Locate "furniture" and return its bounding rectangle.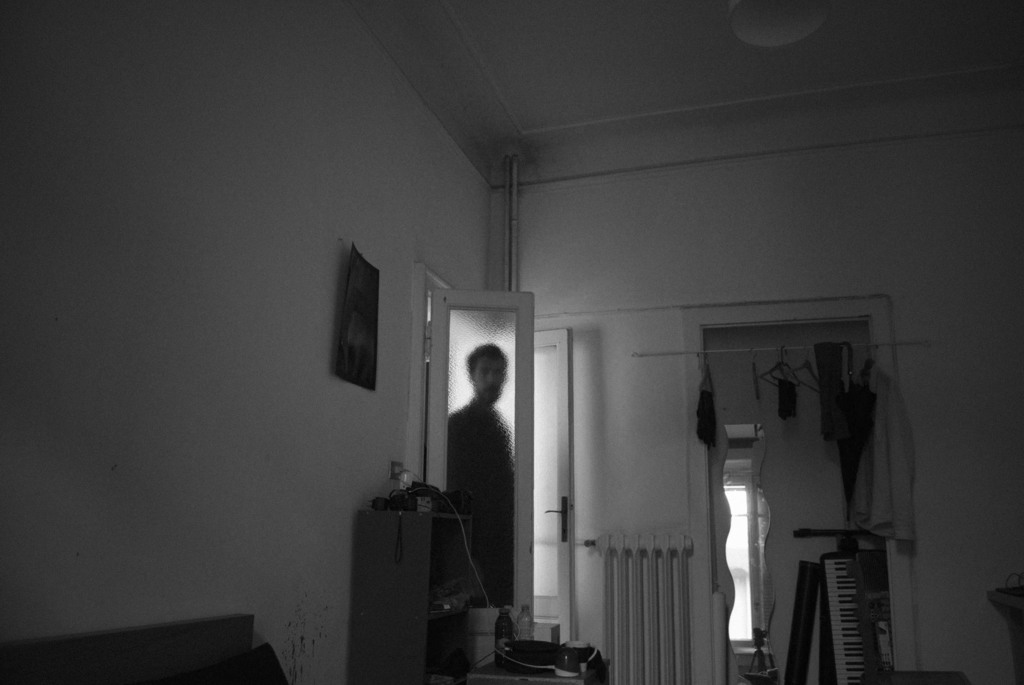
[354, 511, 475, 684].
